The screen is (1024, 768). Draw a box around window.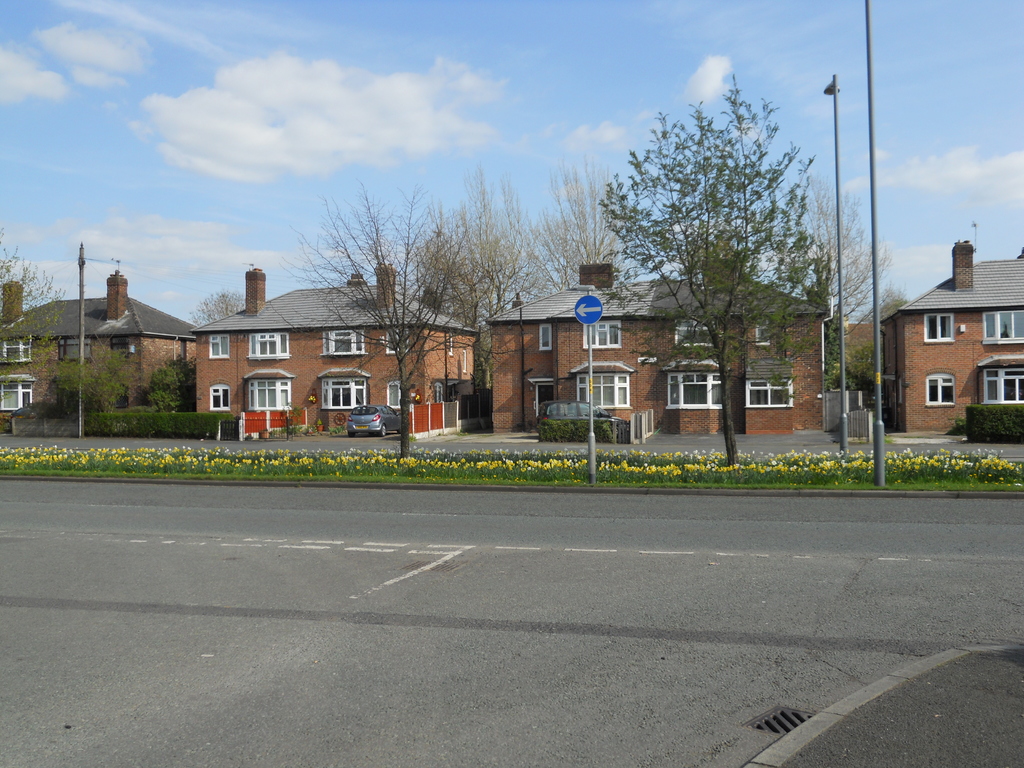
(924,372,972,411).
